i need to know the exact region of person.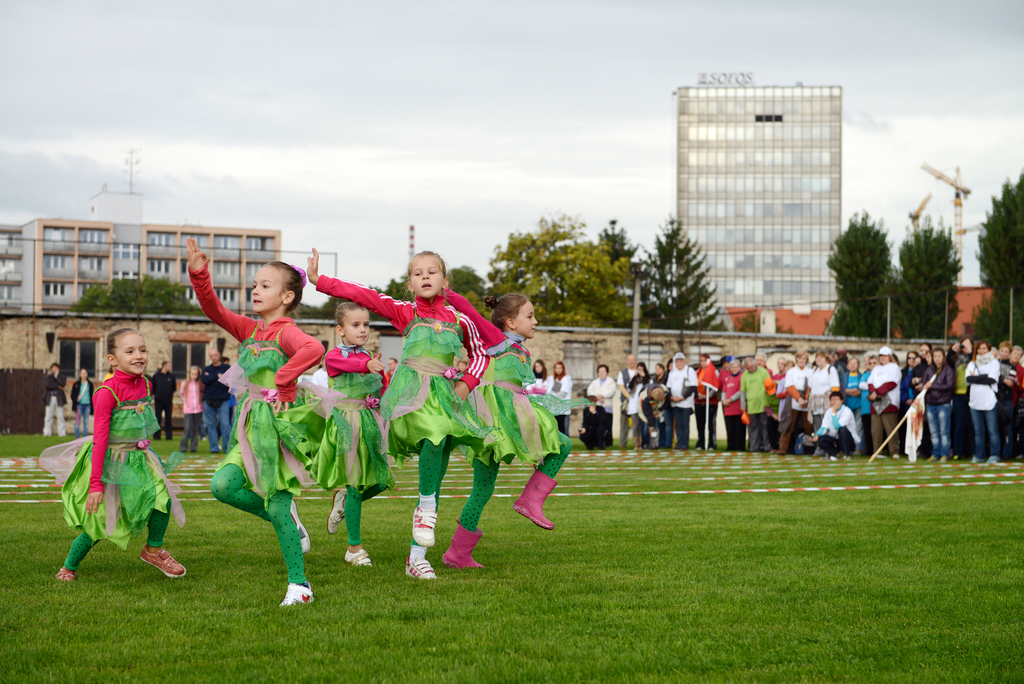
Region: <box>774,357,813,447</box>.
